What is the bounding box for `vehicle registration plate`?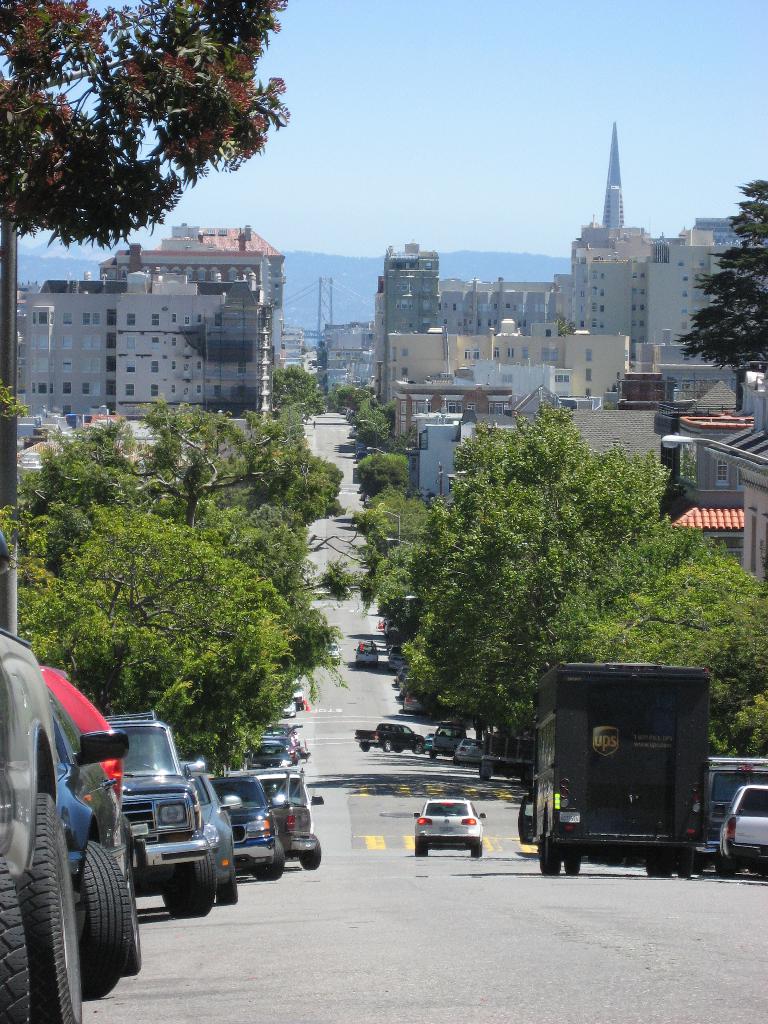
box(559, 812, 580, 824).
